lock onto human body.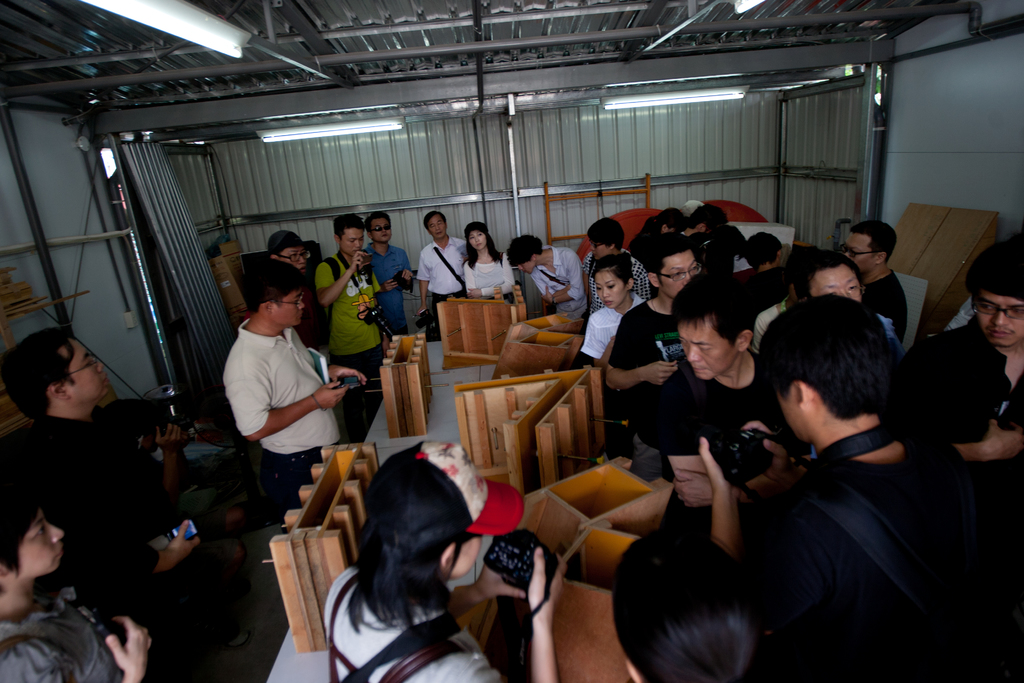
Locked: 906 234 1023 536.
